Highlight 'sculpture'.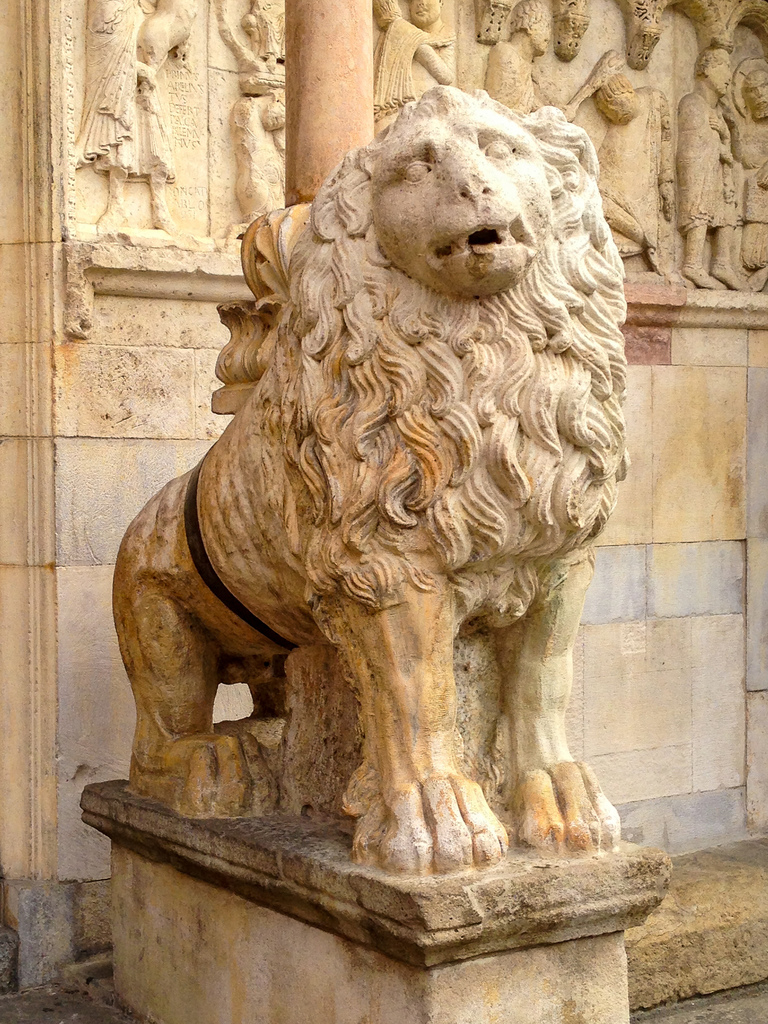
Highlighted region: <box>559,3,678,276</box>.
